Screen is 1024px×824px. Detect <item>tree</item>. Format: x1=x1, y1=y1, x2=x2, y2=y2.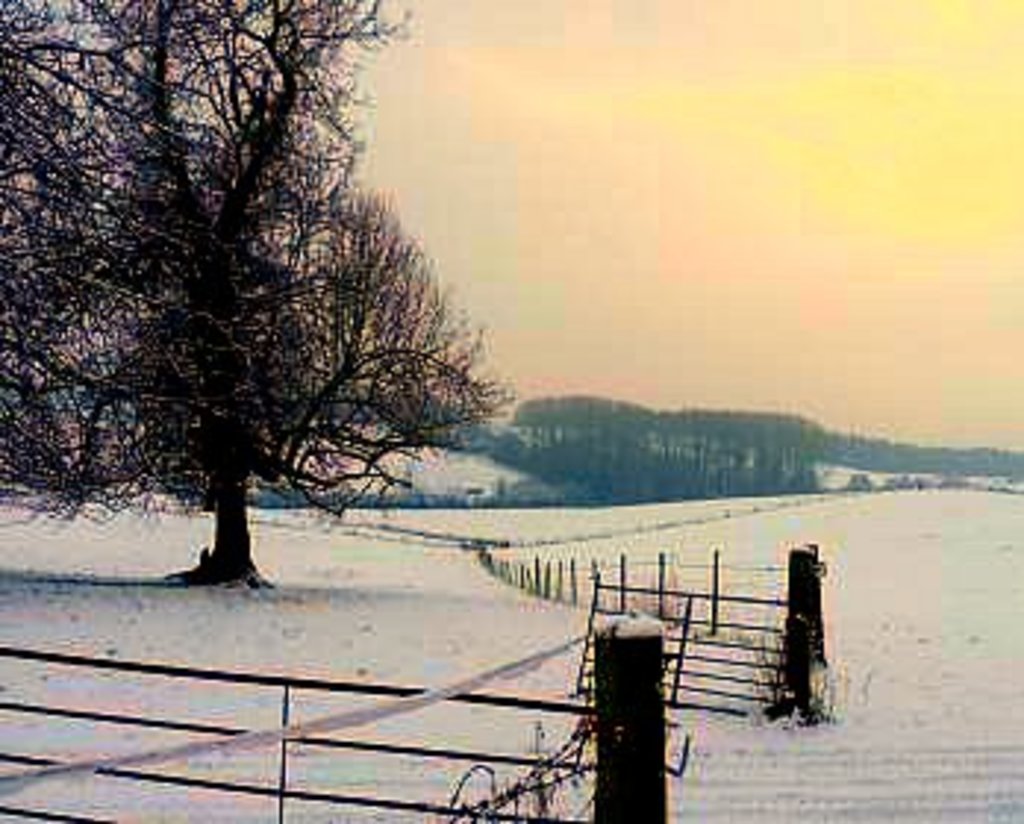
x1=38, y1=50, x2=500, y2=583.
